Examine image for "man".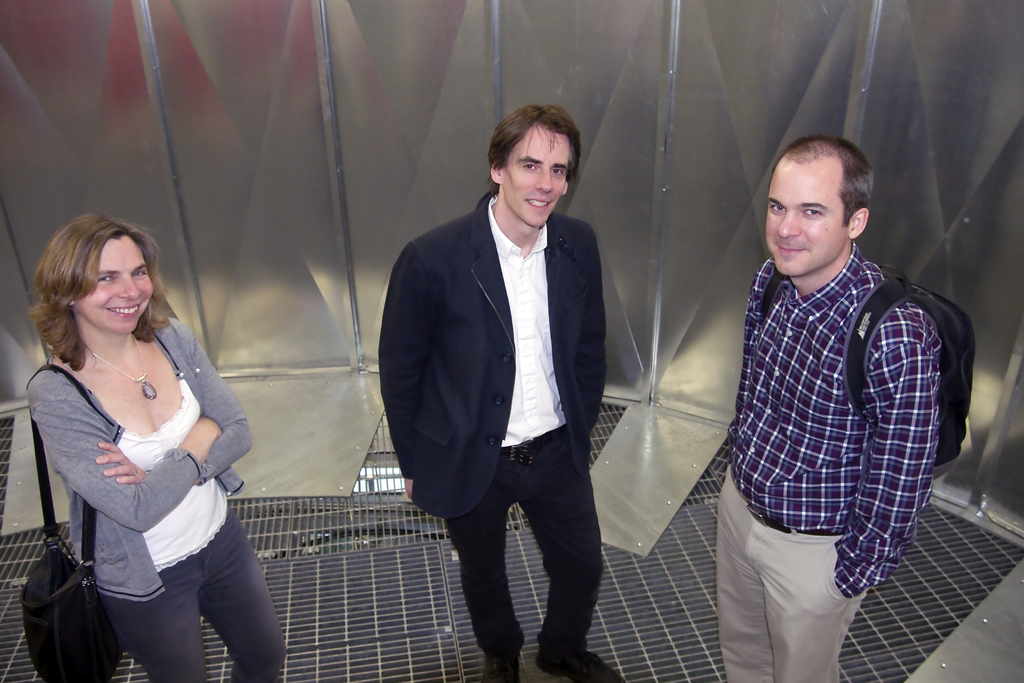
Examination result: pyautogui.locateOnScreen(714, 131, 945, 682).
